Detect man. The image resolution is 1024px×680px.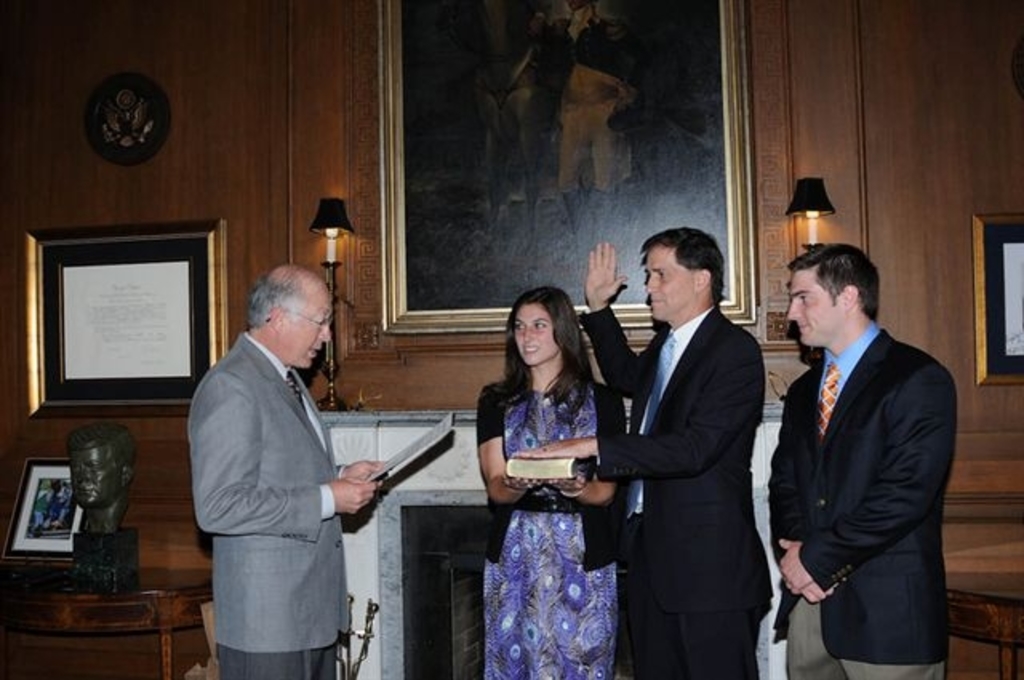
(x1=760, y1=219, x2=971, y2=679).
